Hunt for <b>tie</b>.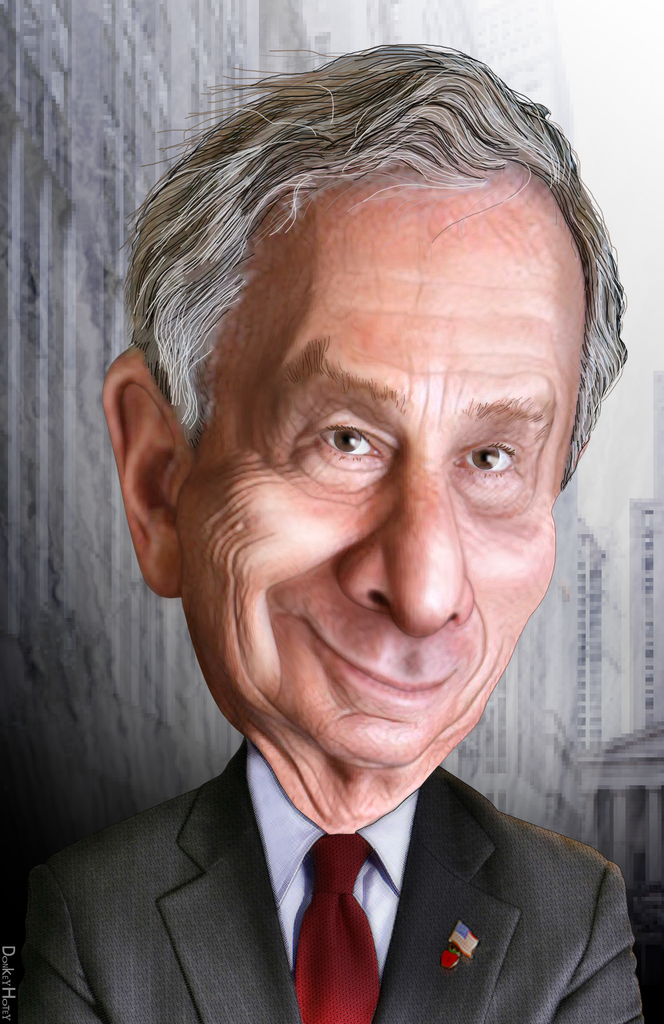
Hunted down at bbox(292, 836, 383, 1023).
